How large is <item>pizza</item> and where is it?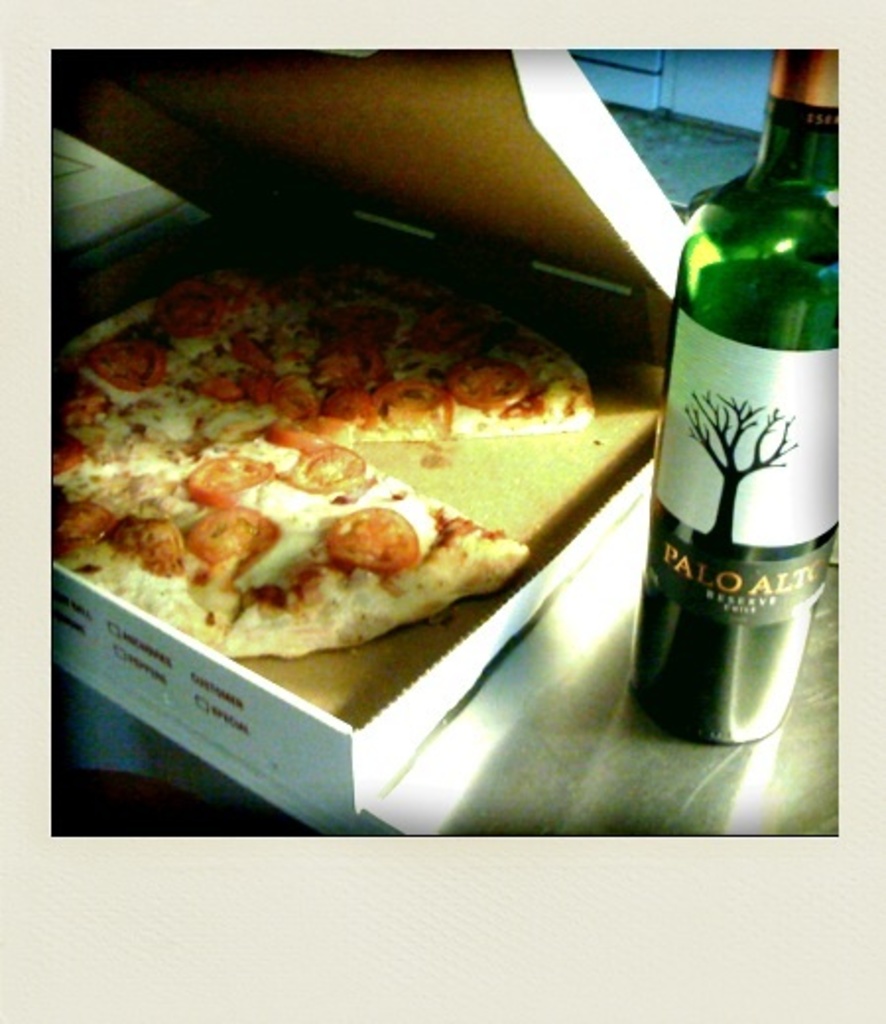
Bounding box: BBox(75, 362, 236, 502).
